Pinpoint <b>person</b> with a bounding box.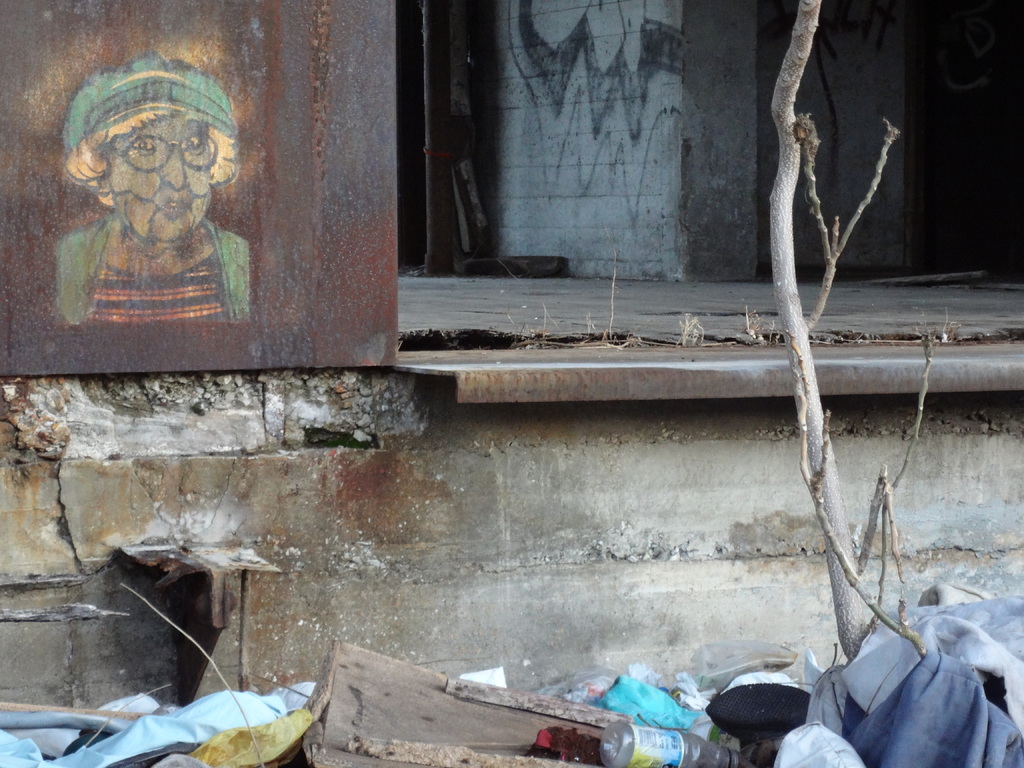
(left=44, top=70, right=245, bottom=338).
